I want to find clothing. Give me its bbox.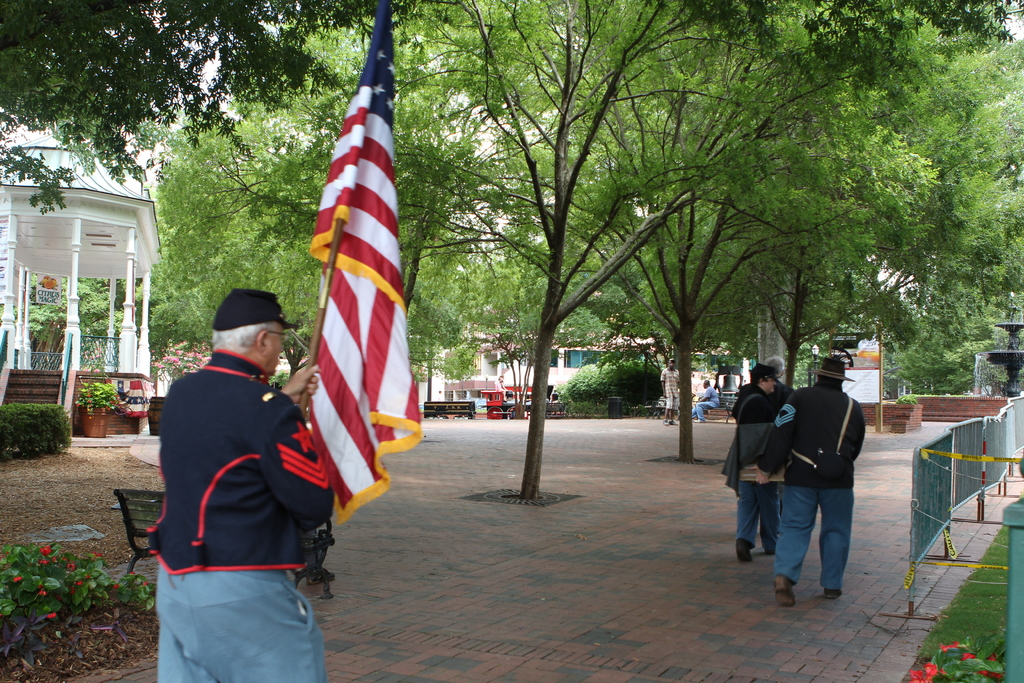
<region>134, 275, 321, 651</region>.
